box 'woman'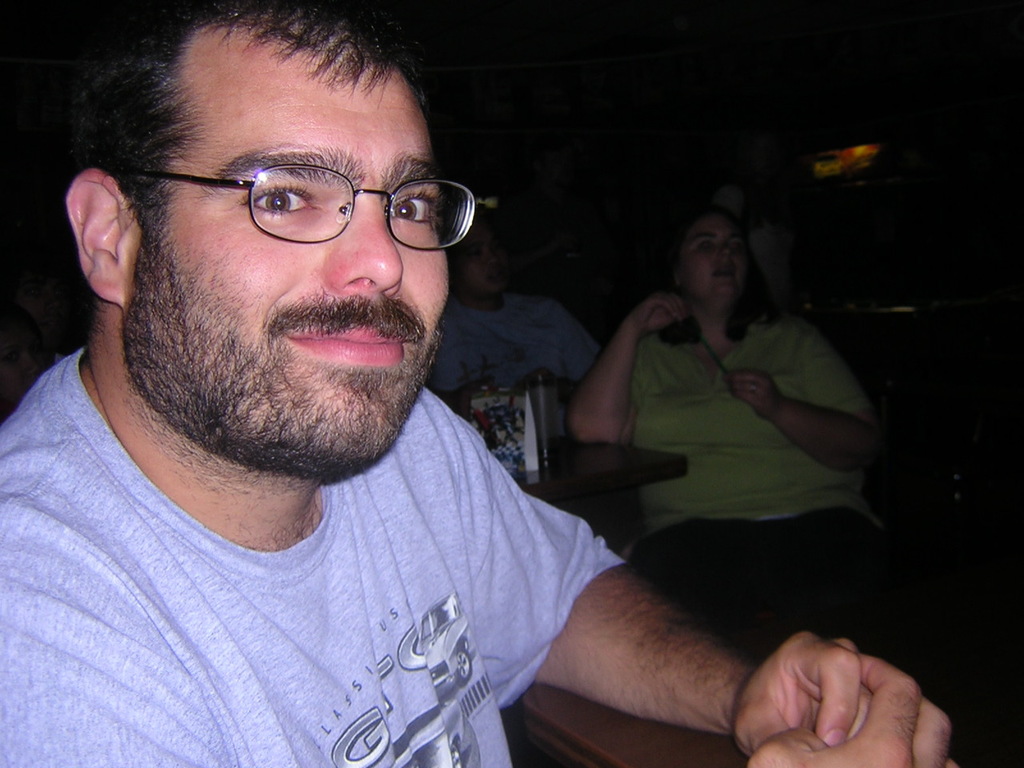
<bbox>568, 188, 897, 708</bbox>
